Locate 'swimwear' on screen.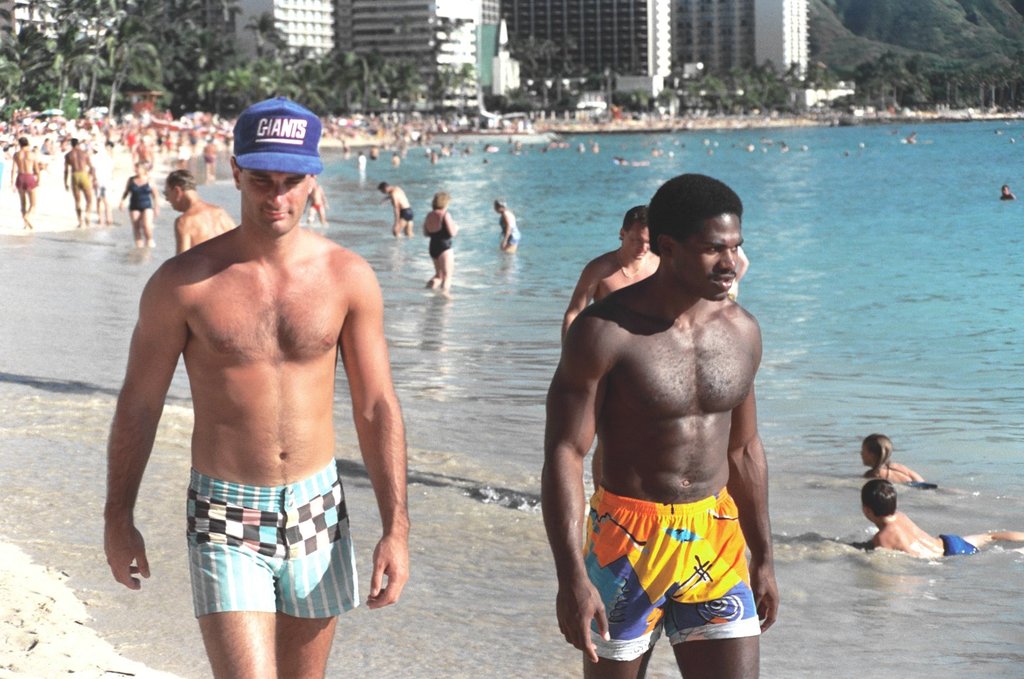
On screen at {"left": 16, "top": 169, "right": 41, "bottom": 191}.
